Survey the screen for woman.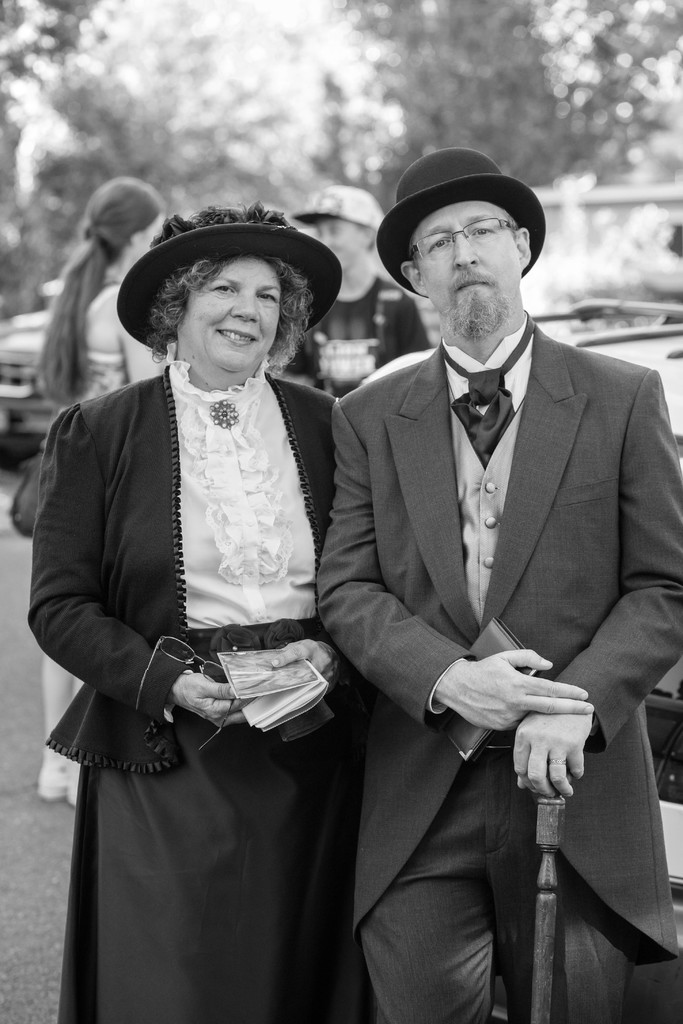
Survey found: <box>36,173,173,798</box>.
